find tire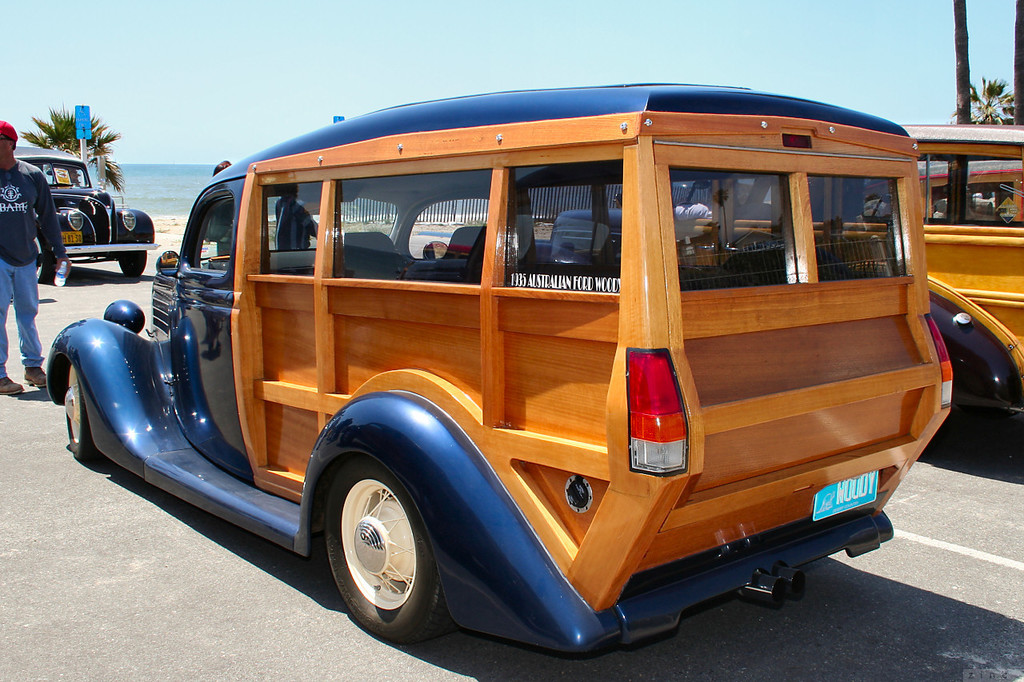
bbox=[114, 251, 146, 278]
